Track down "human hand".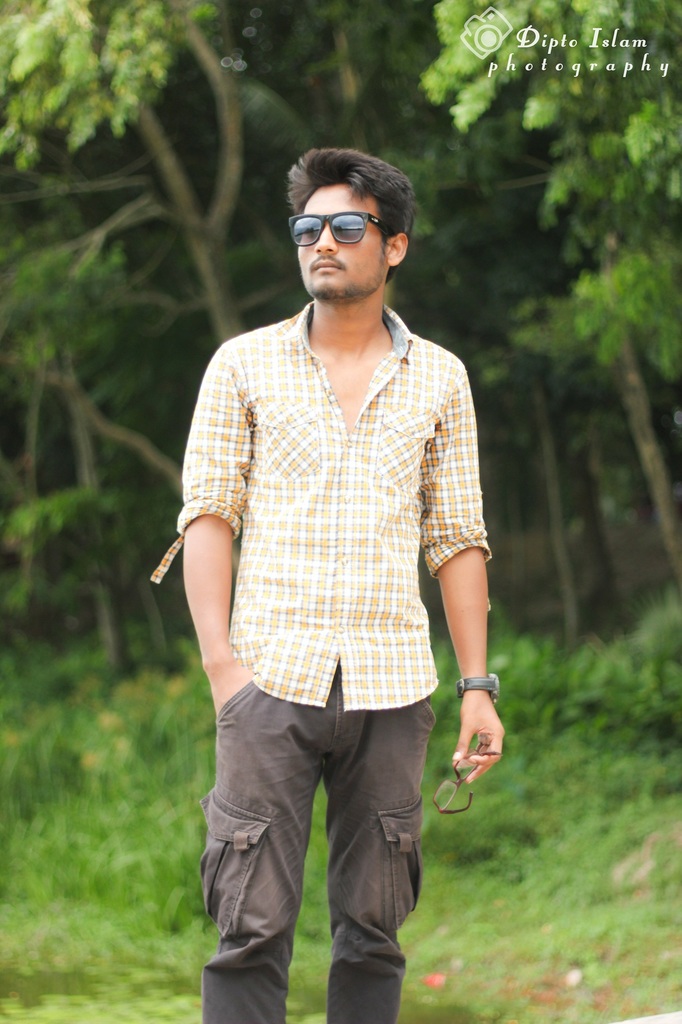
Tracked to box(456, 678, 509, 804).
